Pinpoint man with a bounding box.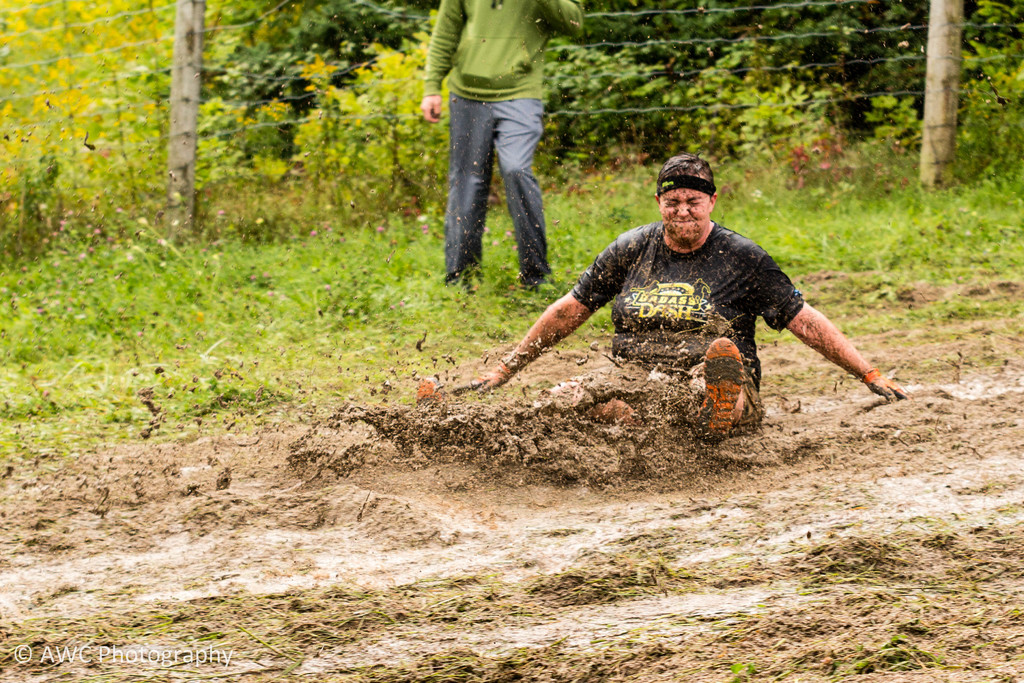
bbox=(429, 3, 577, 325).
